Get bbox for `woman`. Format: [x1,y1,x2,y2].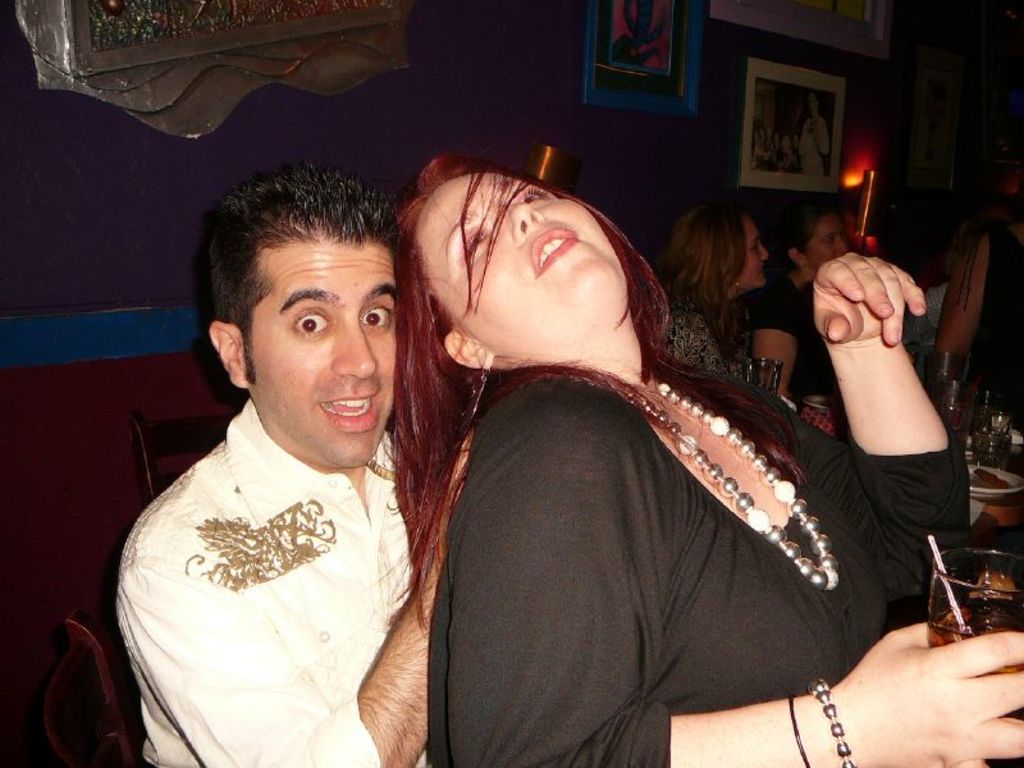
[385,145,1023,767].
